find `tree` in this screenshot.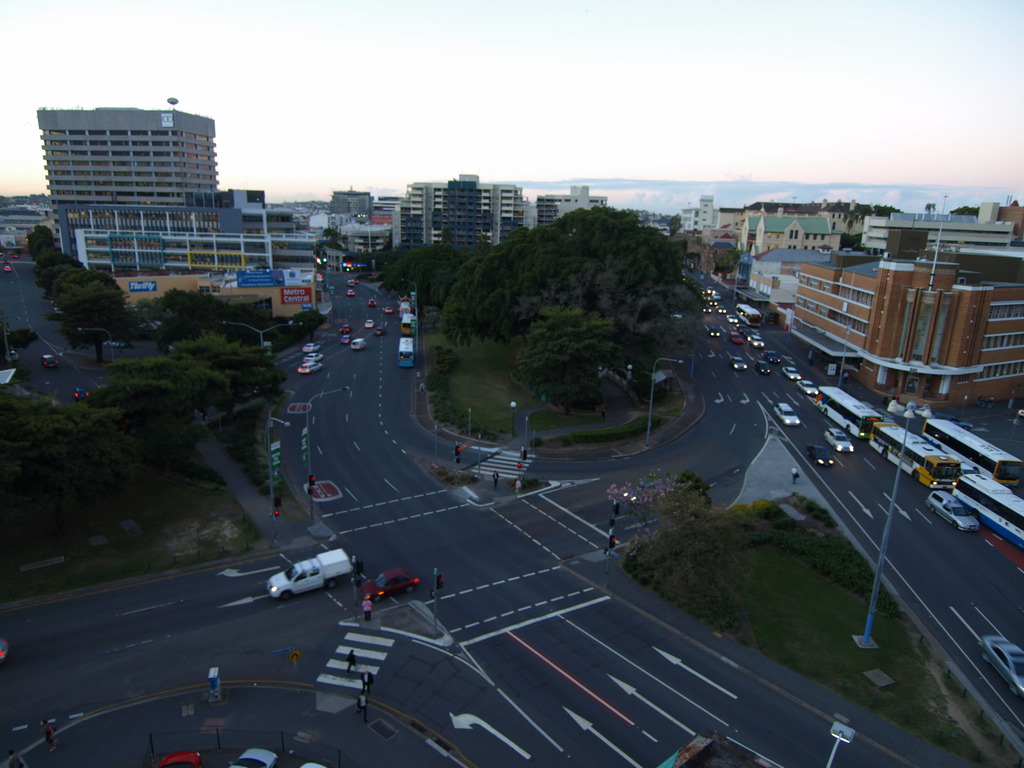
The bounding box for `tree` is (x1=157, y1=320, x2=294, y2=415).
